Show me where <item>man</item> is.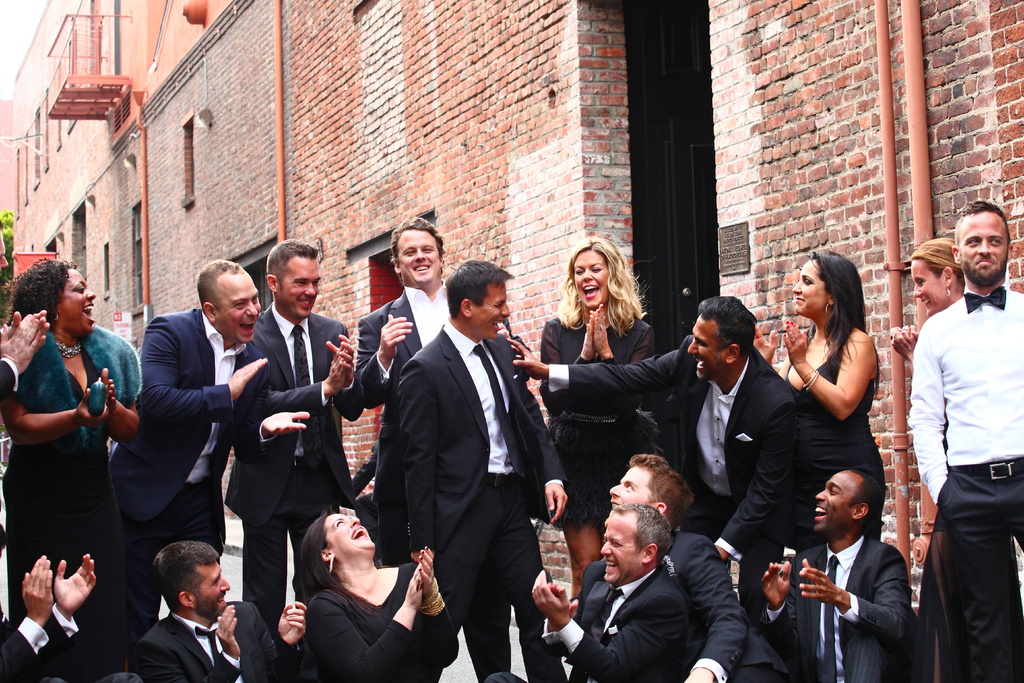
<item>man</item> is at 569:452:753:682.
